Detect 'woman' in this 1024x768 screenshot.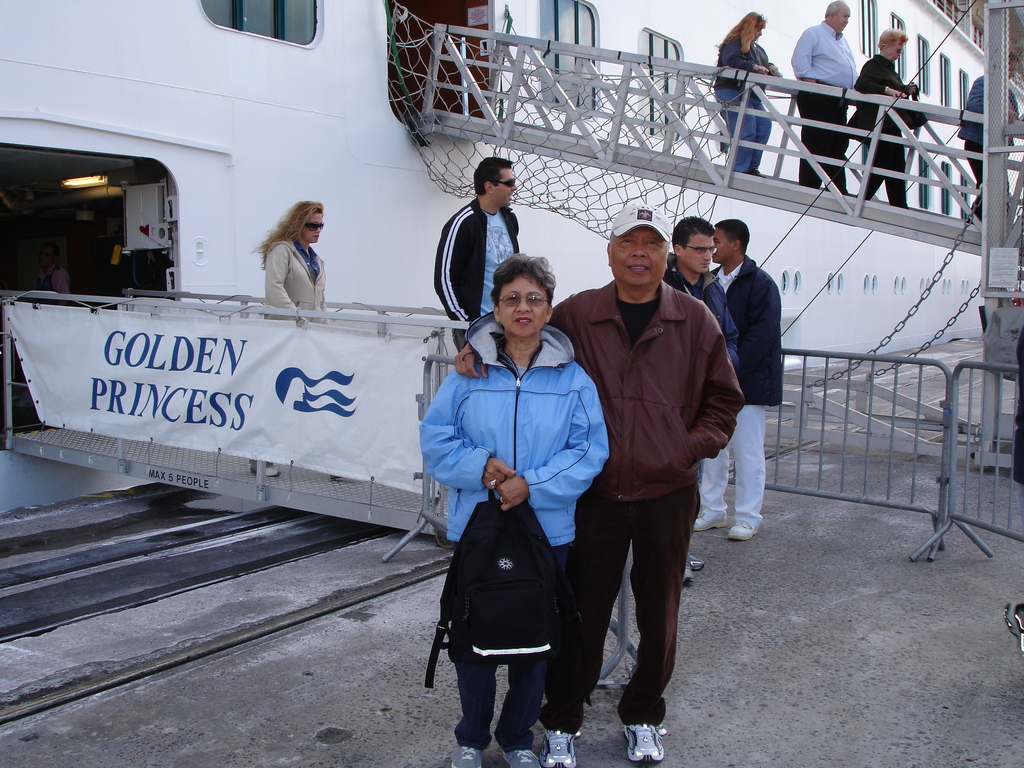
Detection: [253, 196, 332, 315].
